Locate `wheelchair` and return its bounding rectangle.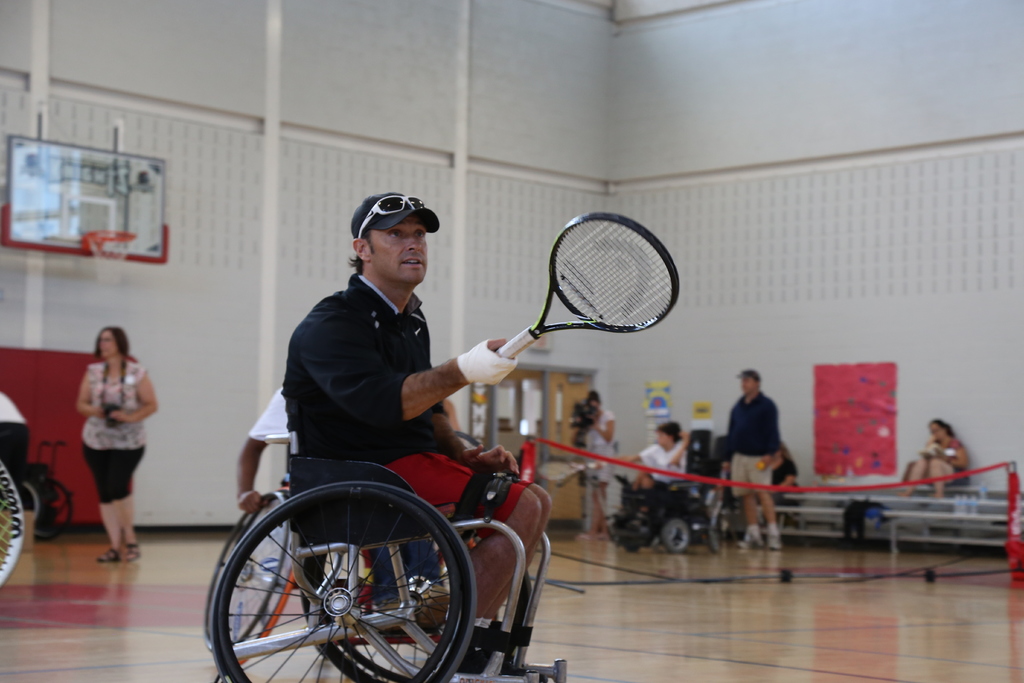
locate(204, 447, 295, 661).
